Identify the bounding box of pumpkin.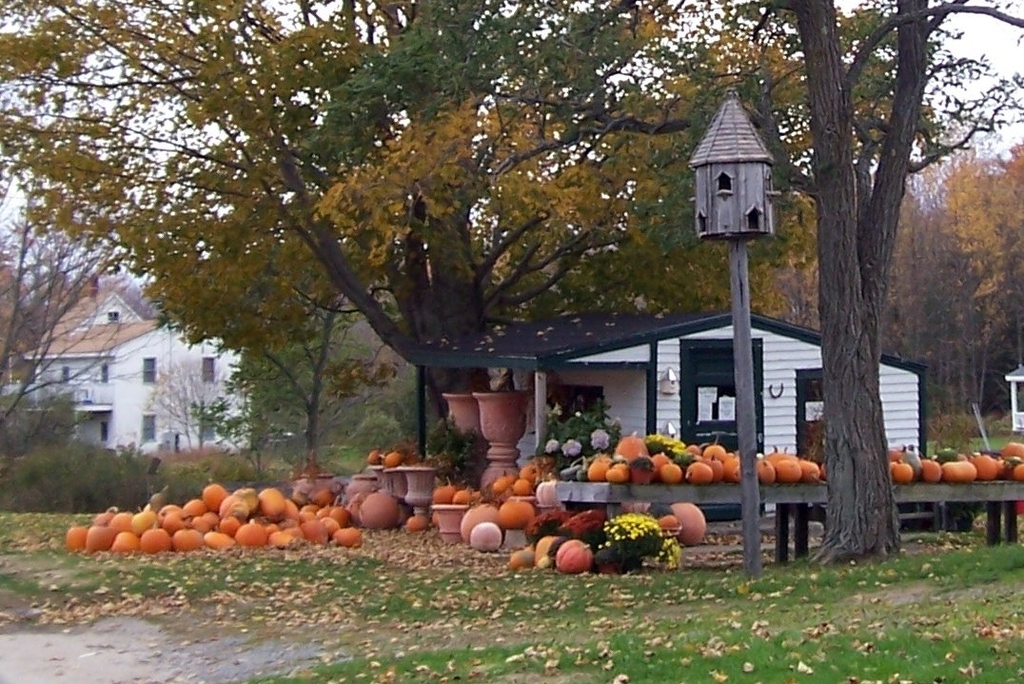
365/446/416/473.
